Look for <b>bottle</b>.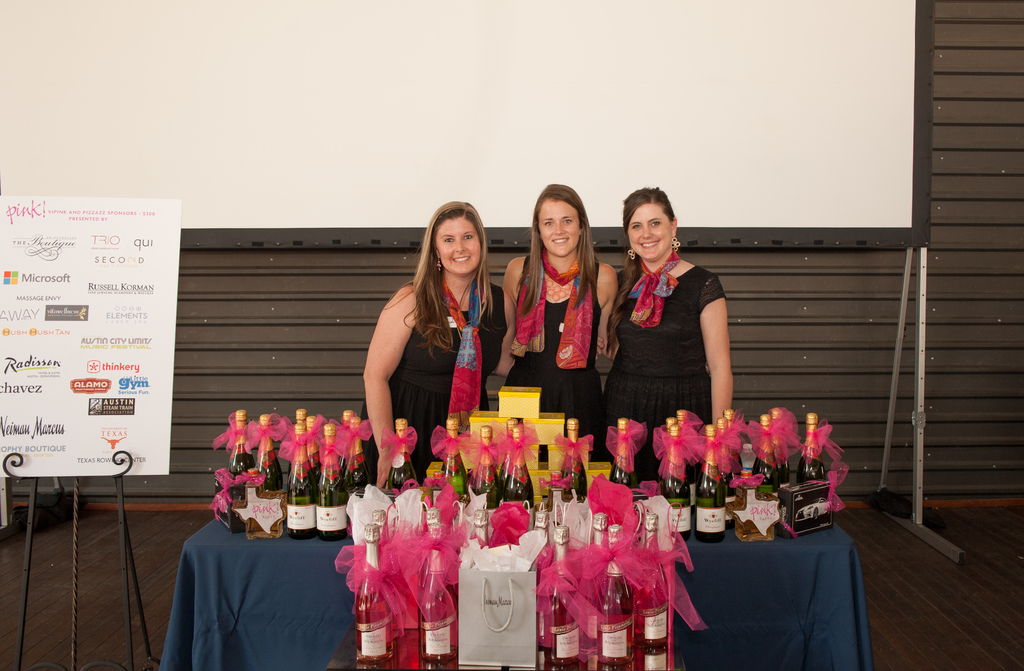
Found: <box>420,529,458,668</box>.
